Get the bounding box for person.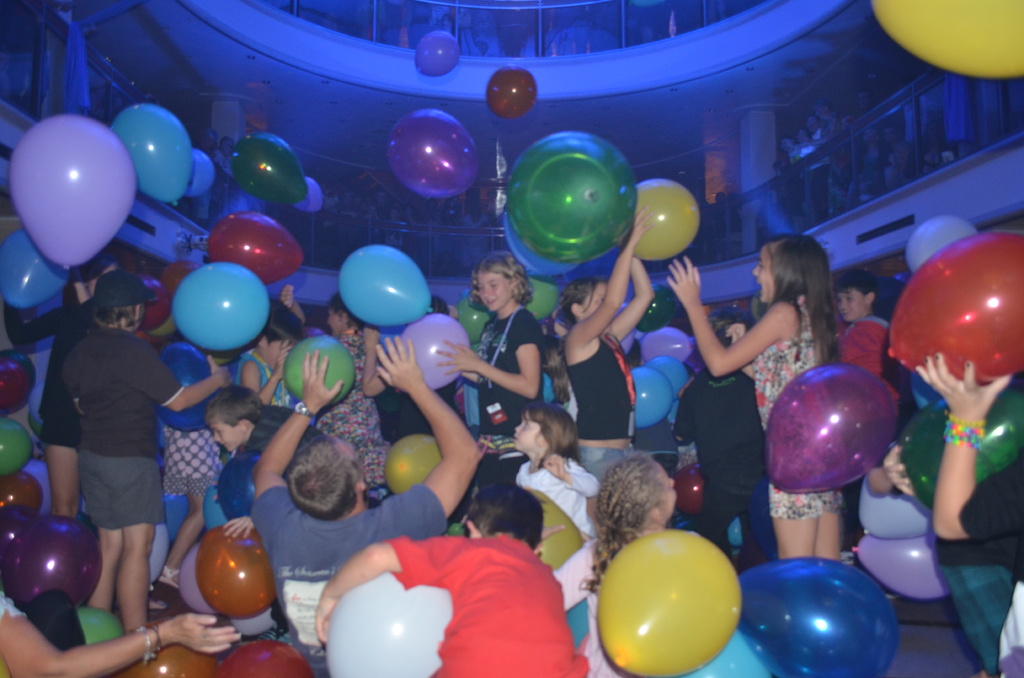
<region>453, 252, 547, 465</region>.
